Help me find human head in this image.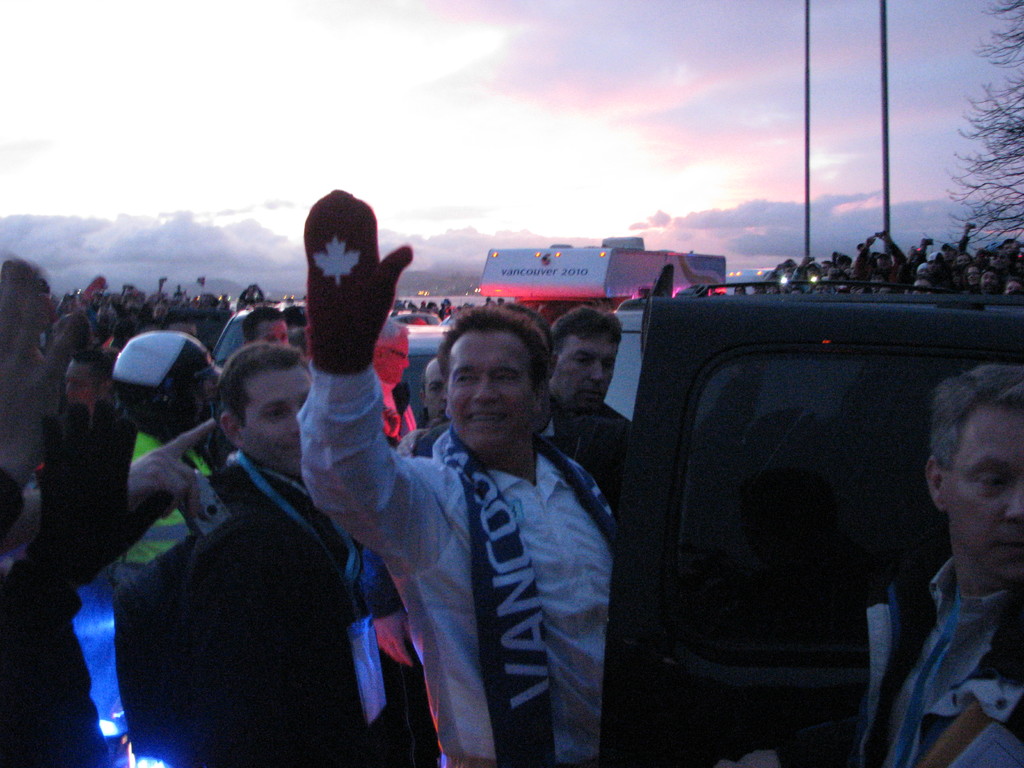
Found it: x1=285 y1=303 x2=308 y2=351.
